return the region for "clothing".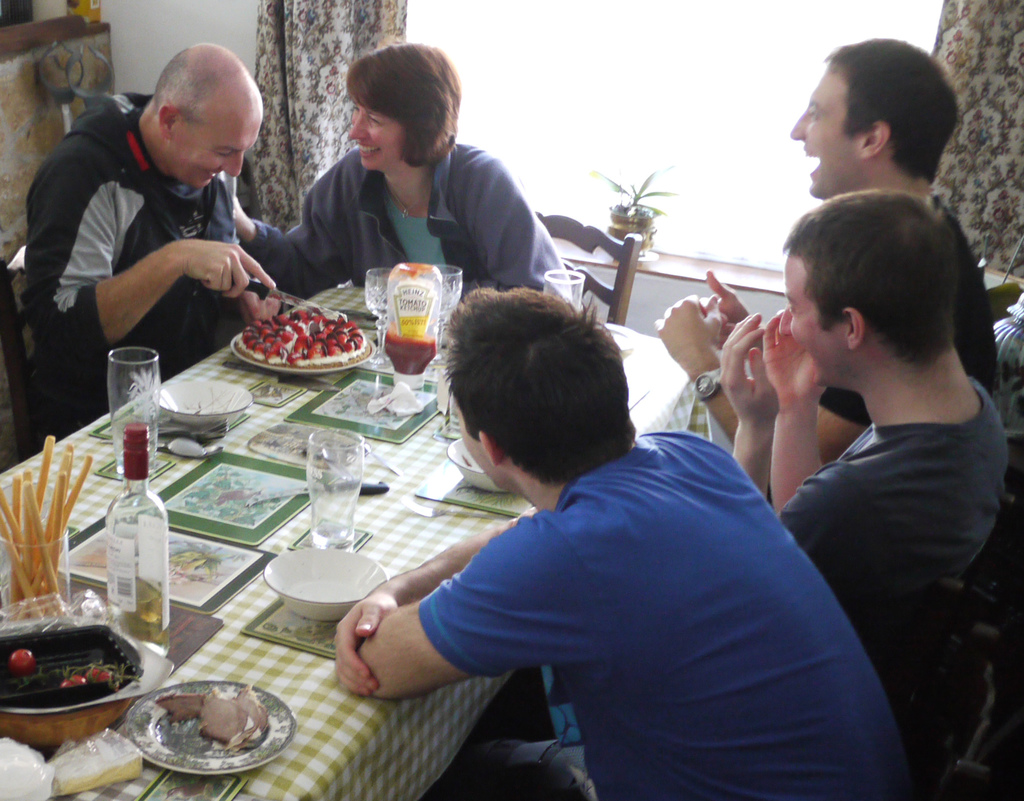
<box>814,191,1000,428</box>.
